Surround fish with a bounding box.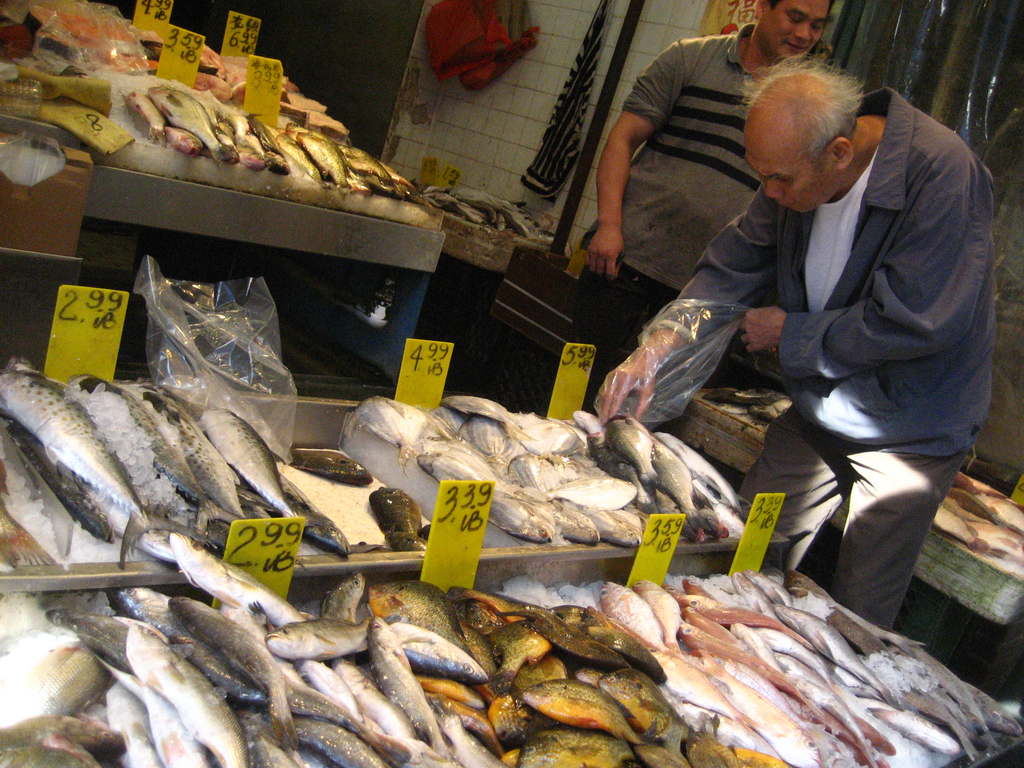
select_region(297, 436, 371, 485).
